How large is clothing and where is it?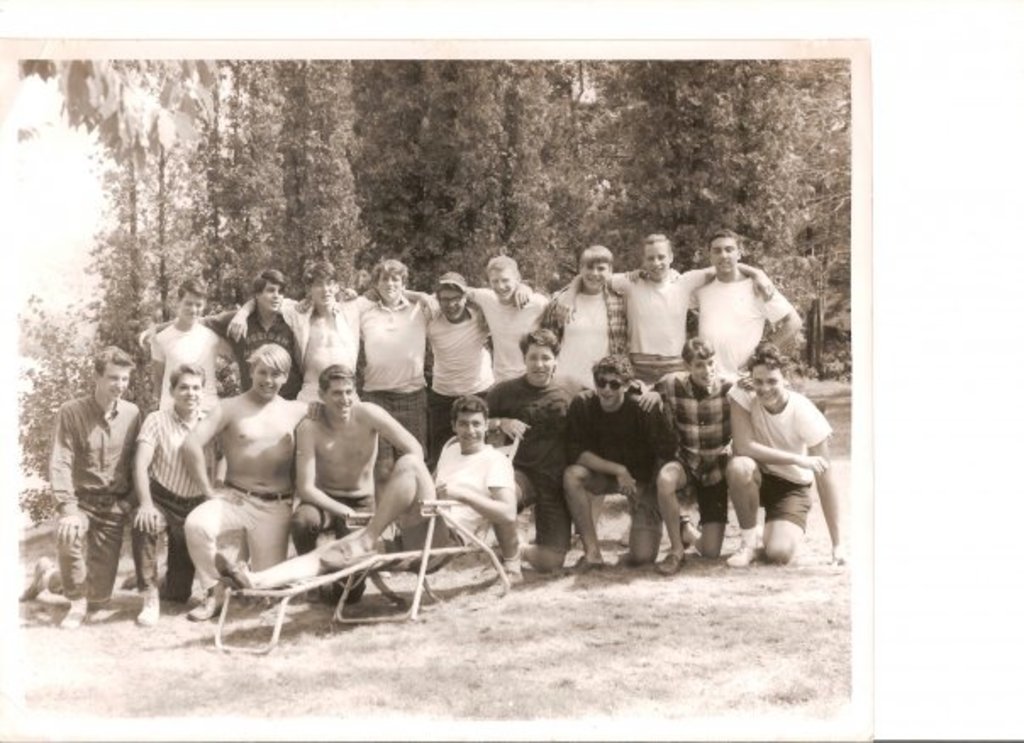
Bounding box: {"x1": 229, "y1": 305, "x2": 307, "y2": 395}.
